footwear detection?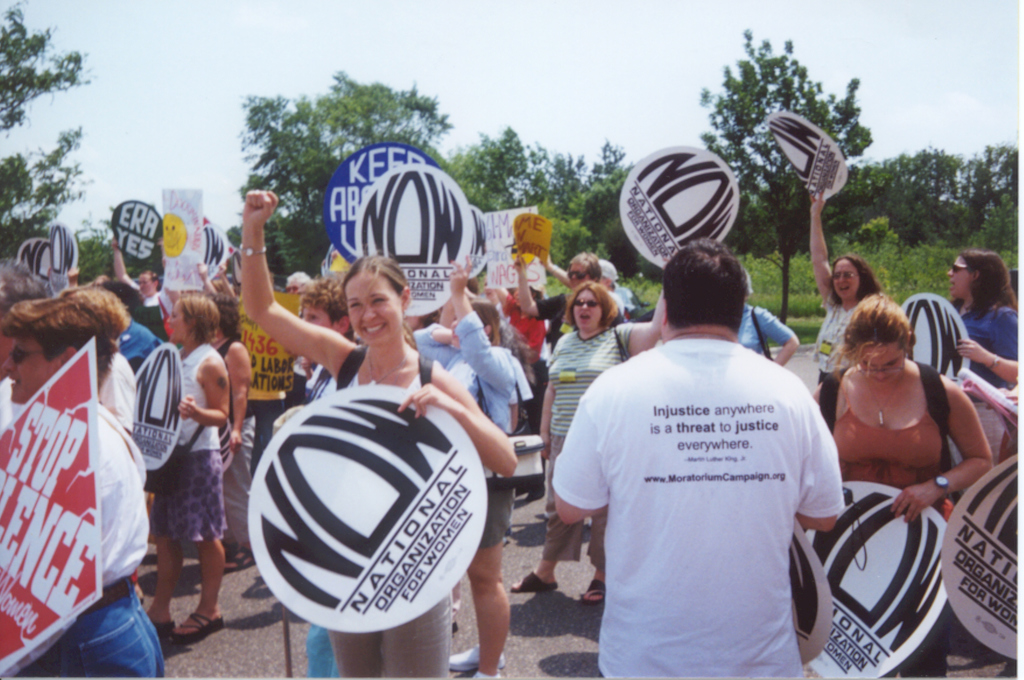
rect(509, 569, 557, 593)
